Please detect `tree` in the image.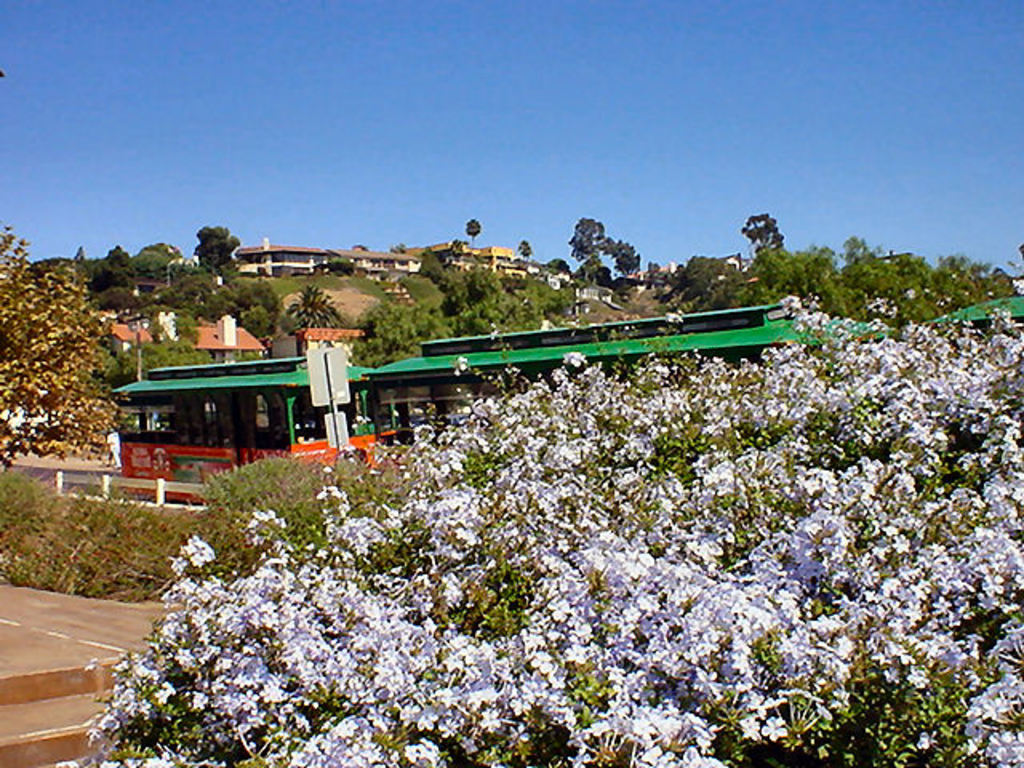
{"x1": 744, "y1": 210, "x2": 787, "y2": 254}.
